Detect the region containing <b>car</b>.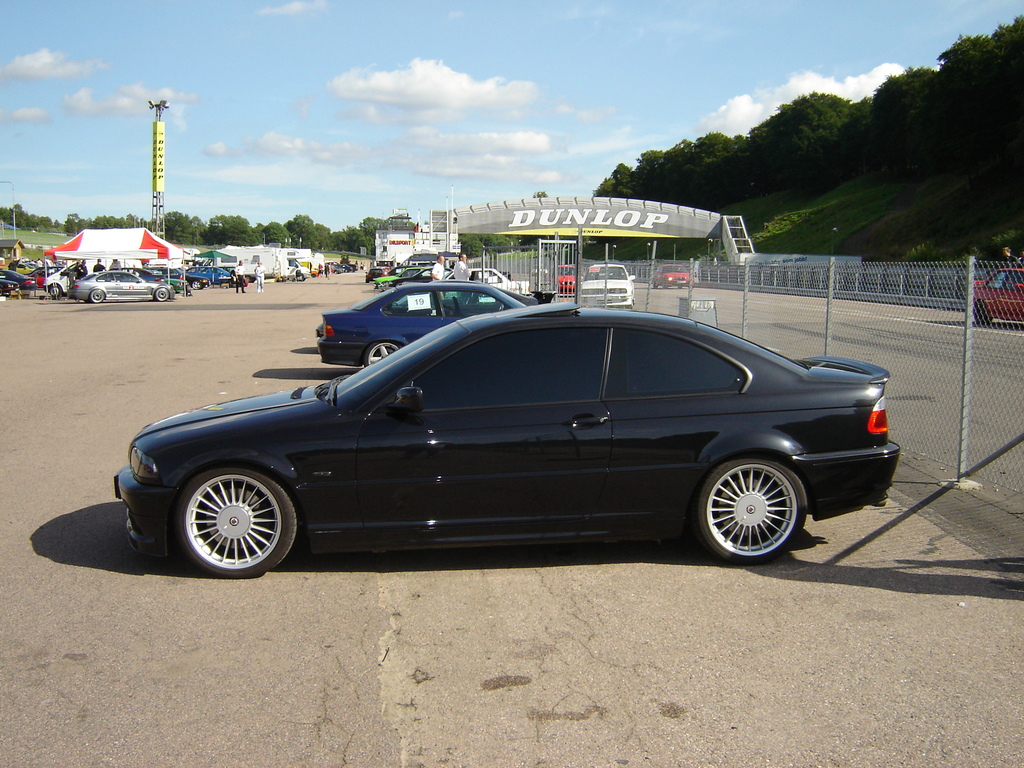
<region>649, 260, 696, 291</region>.
